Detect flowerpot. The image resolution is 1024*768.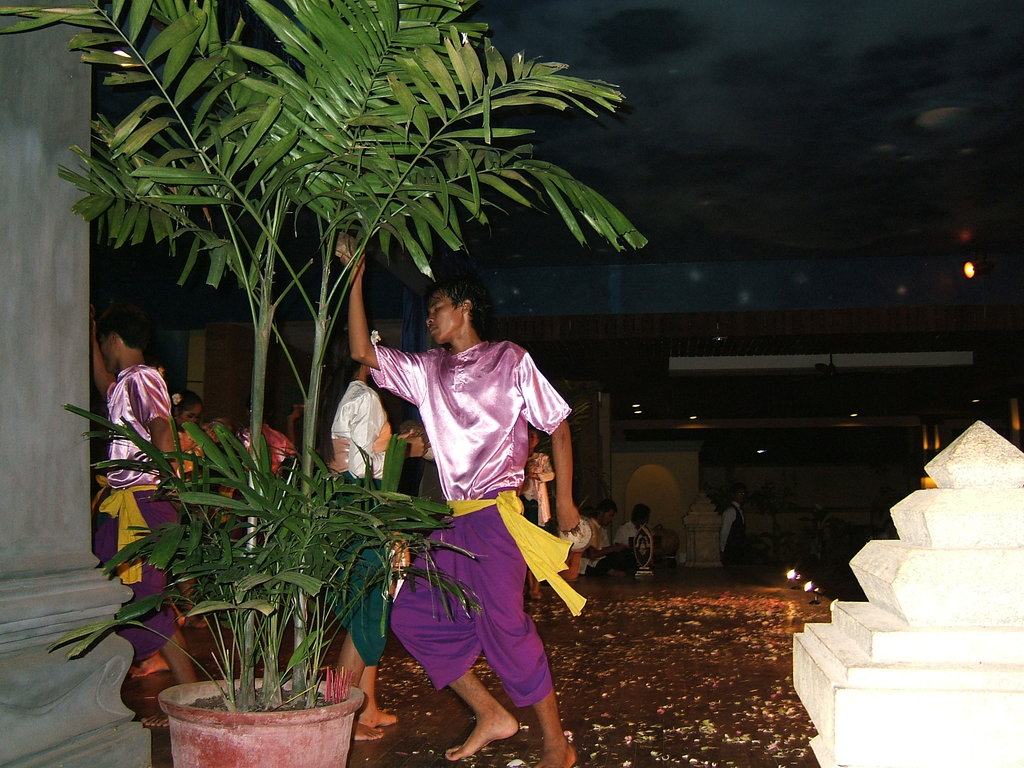
(left=147, top=625, right=355, bottom=767).
